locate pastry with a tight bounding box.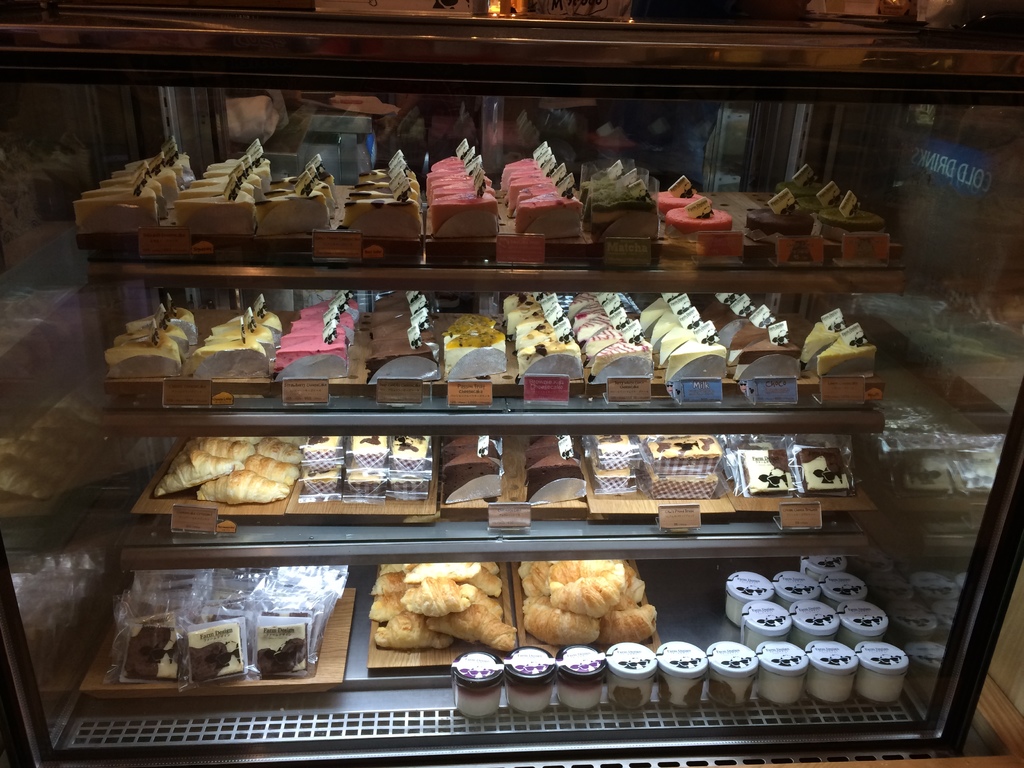
bbox=(668, 323, 728, 383).
